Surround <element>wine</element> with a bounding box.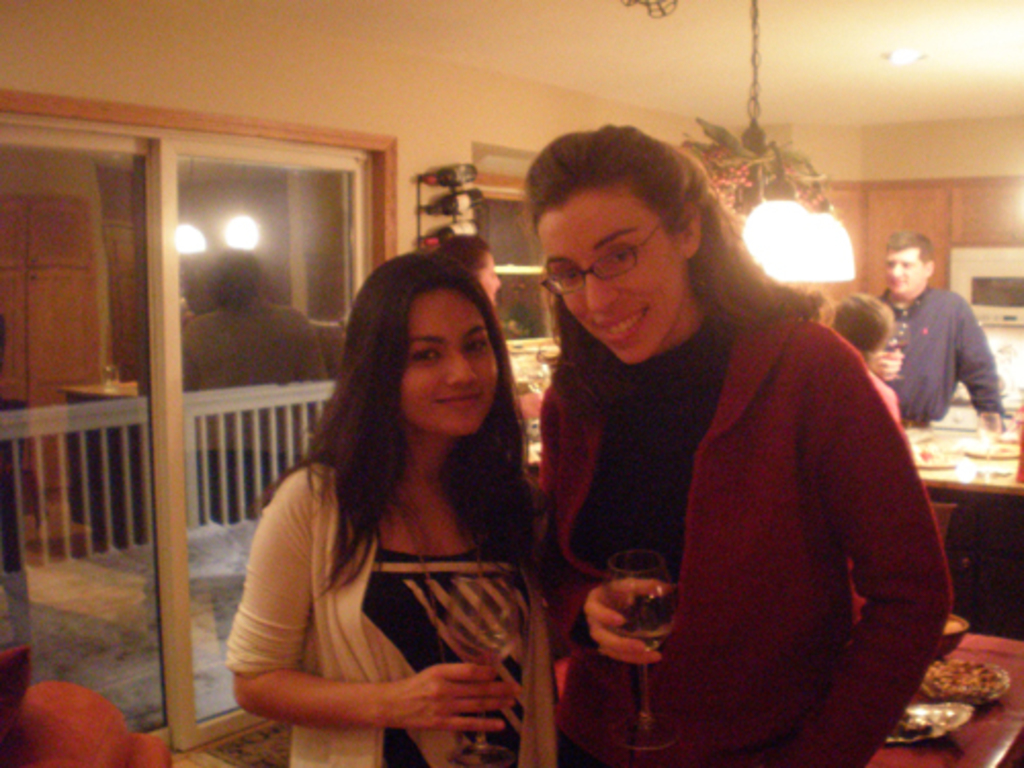
(x1=618, y1=623, x2=668, y2=651).
